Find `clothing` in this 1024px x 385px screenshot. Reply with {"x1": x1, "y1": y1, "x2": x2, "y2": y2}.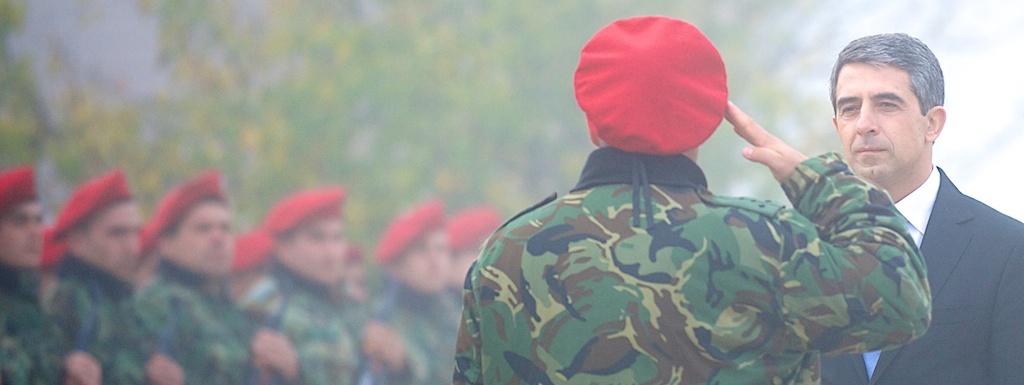
{"x1": 64, "y1": 247, "x2": 148, "y2": 384}.
